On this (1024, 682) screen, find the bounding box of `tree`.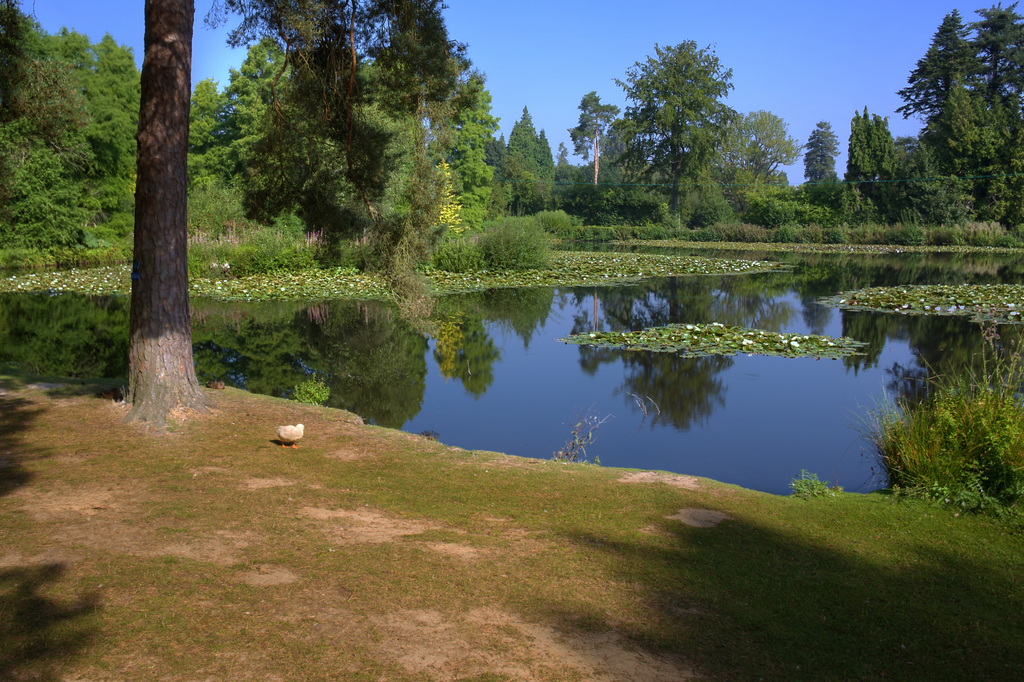
Bounding box: [572, 87, 621, 189].
